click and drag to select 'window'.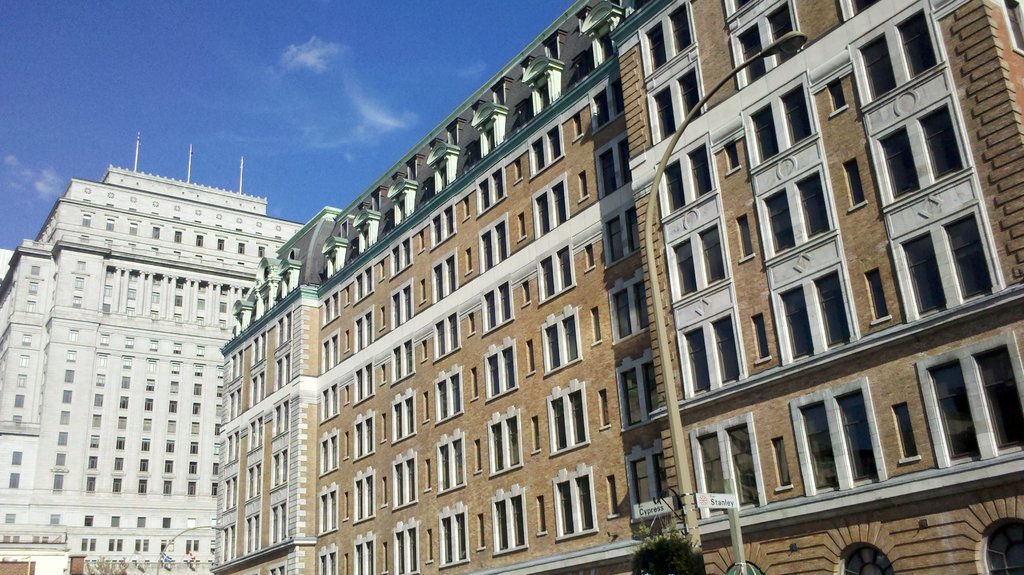
Selection: [left=433, top=307, right=465, bottom=362].
